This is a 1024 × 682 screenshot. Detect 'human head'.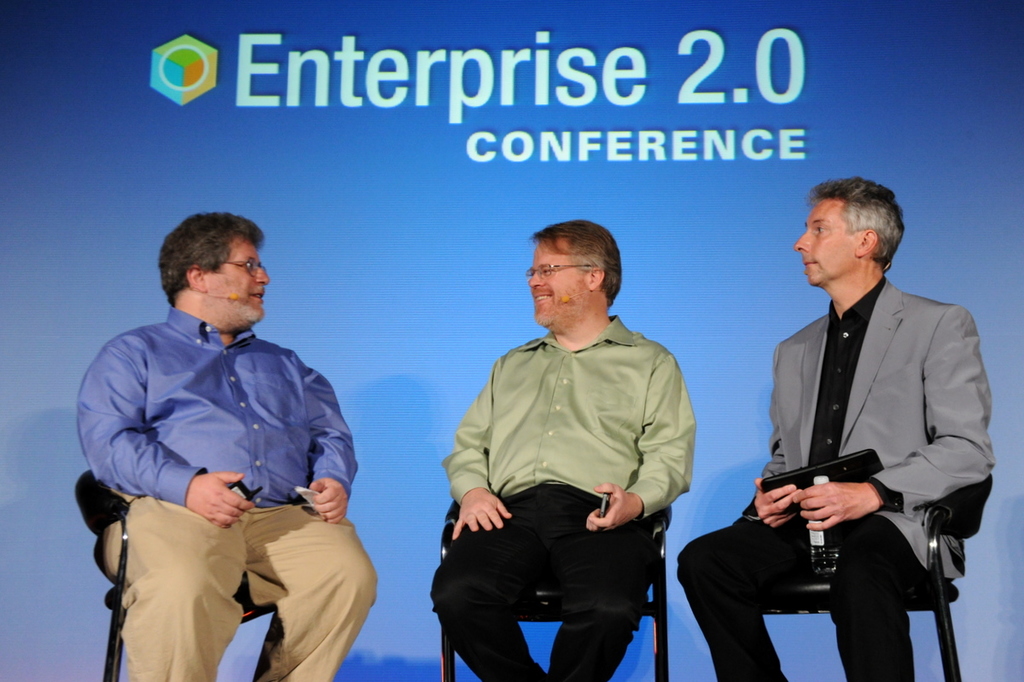
[left=160, top=211, right=271, bottom=323].
